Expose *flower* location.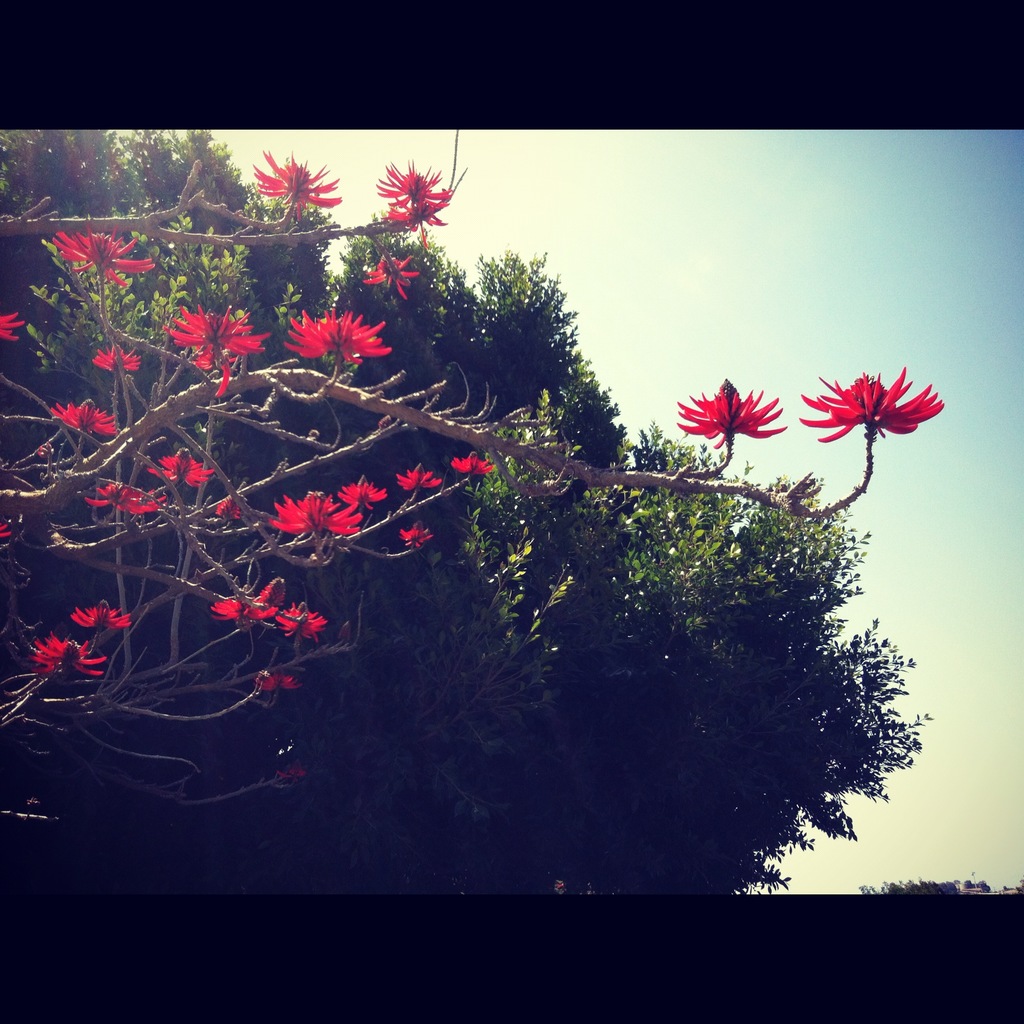
Exposed at x1=399, y1=463, x2=442, y2=498.
